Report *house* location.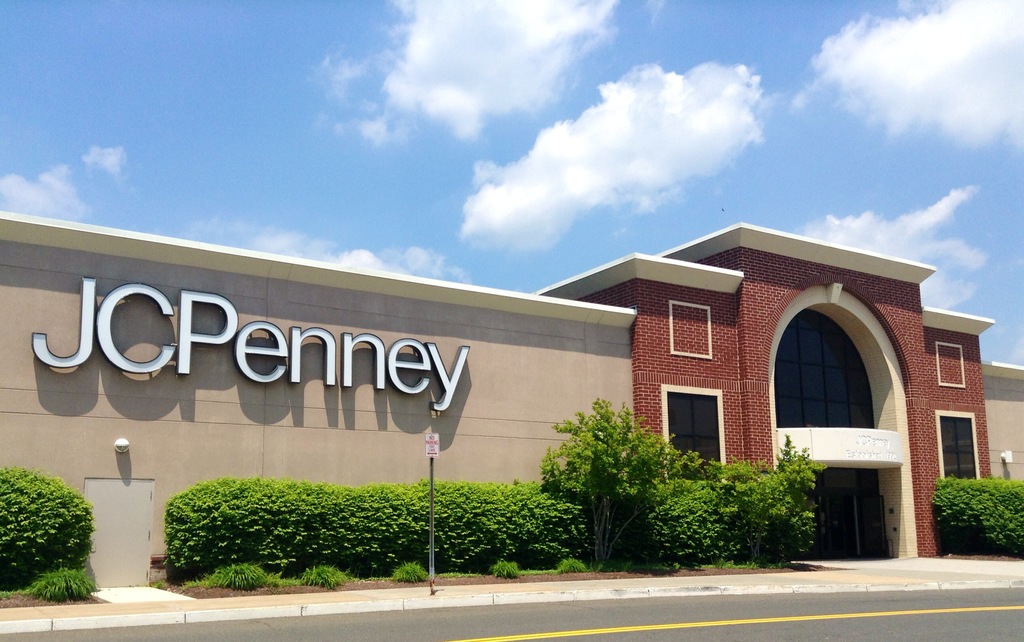
Report: bbox=[0, 220, 1023, 595].
